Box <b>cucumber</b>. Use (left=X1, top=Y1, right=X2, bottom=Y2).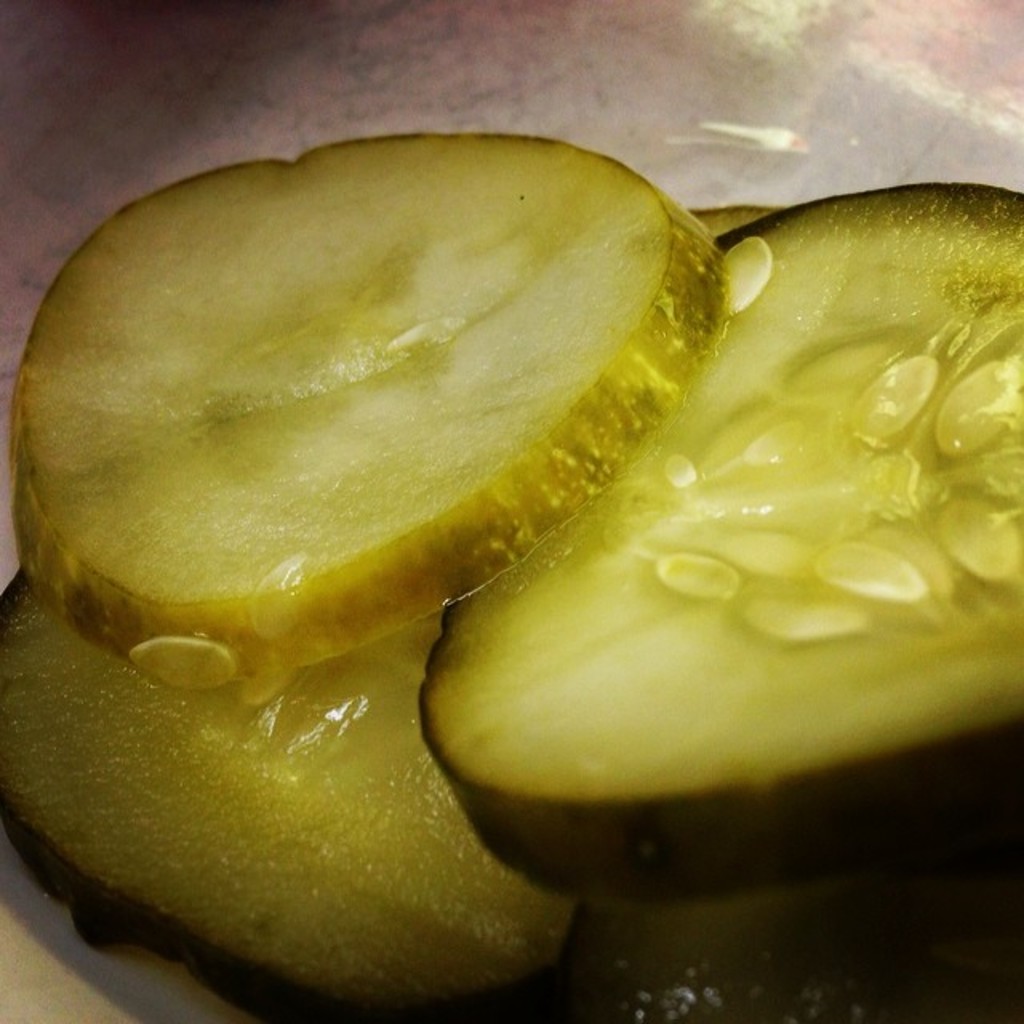
(left=0, top=610, right=565, bottom=1021).
